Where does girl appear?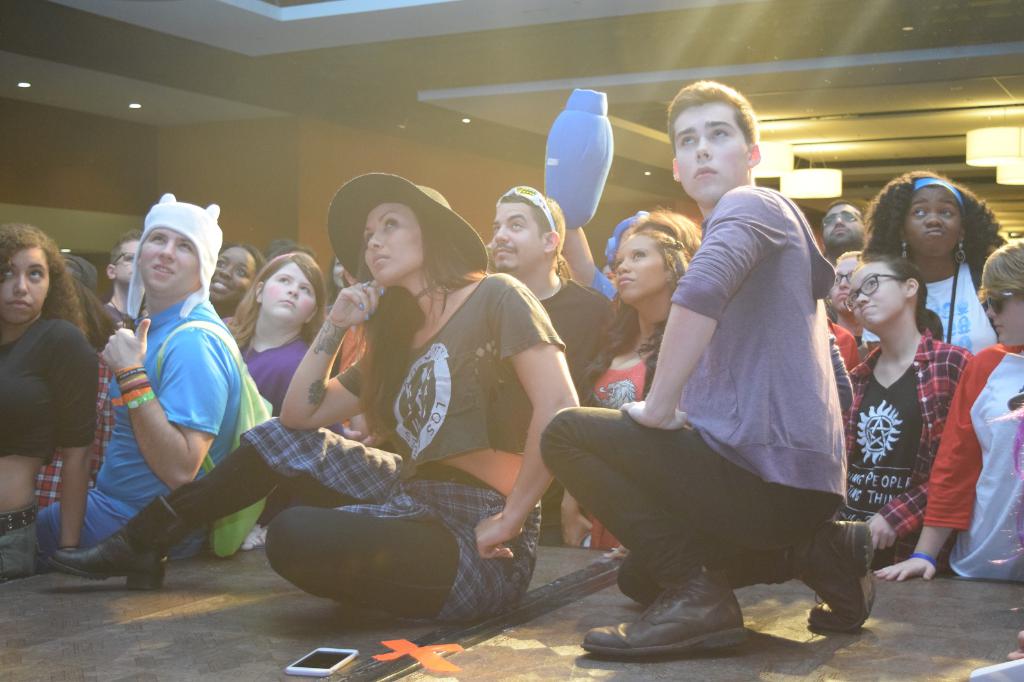
Appears at 0:225:98:512.
